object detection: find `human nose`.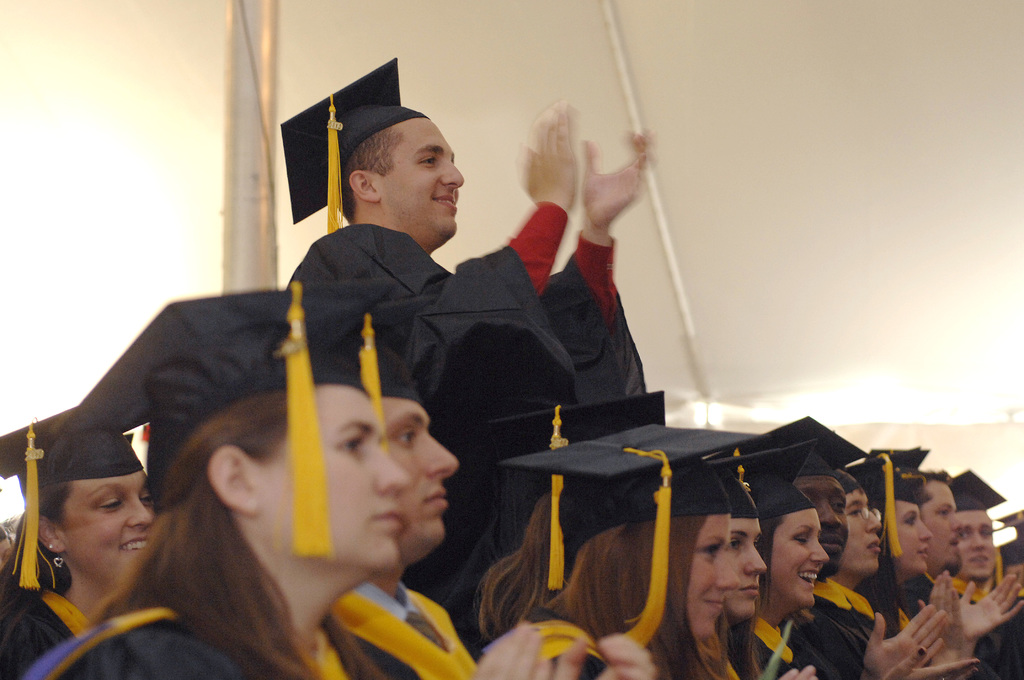
region(126, 499, 156, 525).
